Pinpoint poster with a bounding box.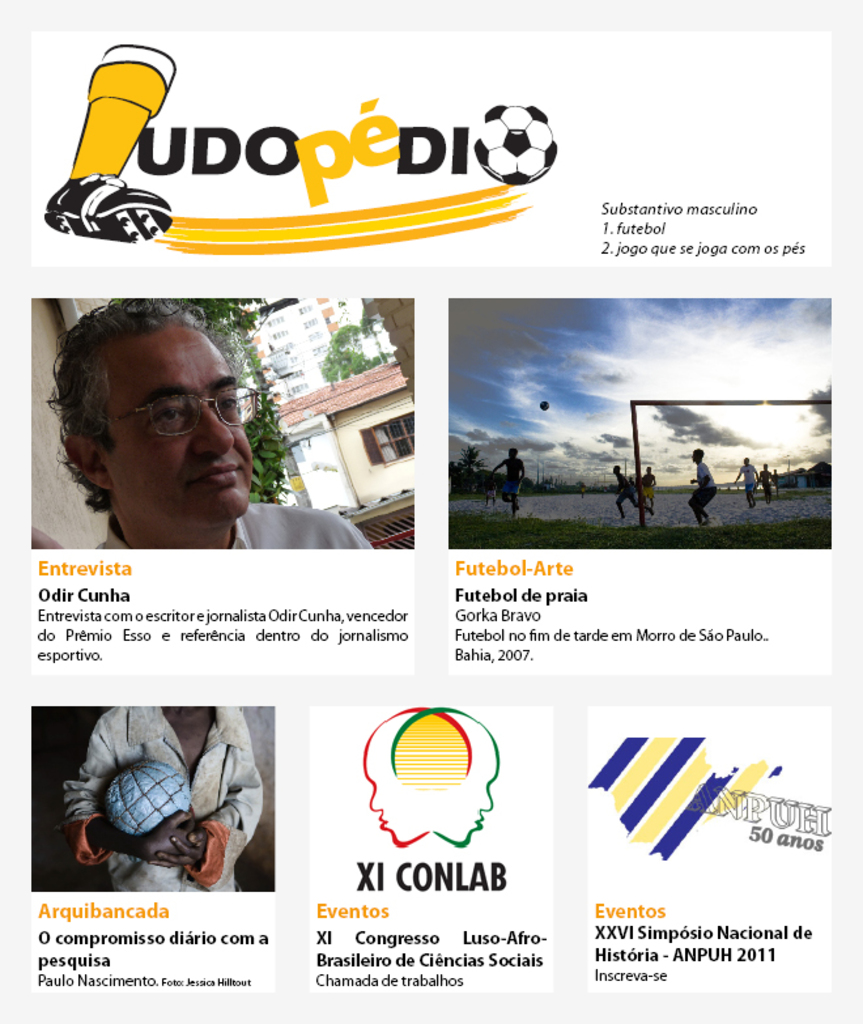
BBox(24, 16, 843, 1015).
